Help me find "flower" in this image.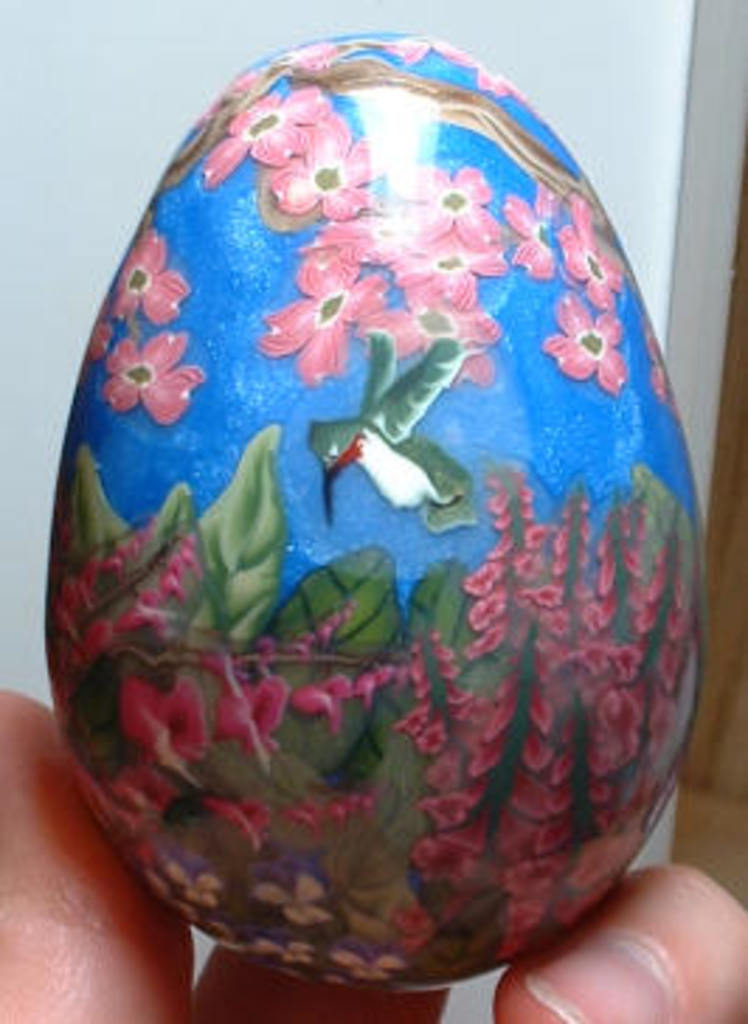
Found it: x1=270, y1=104, x2=388, y2=211.
